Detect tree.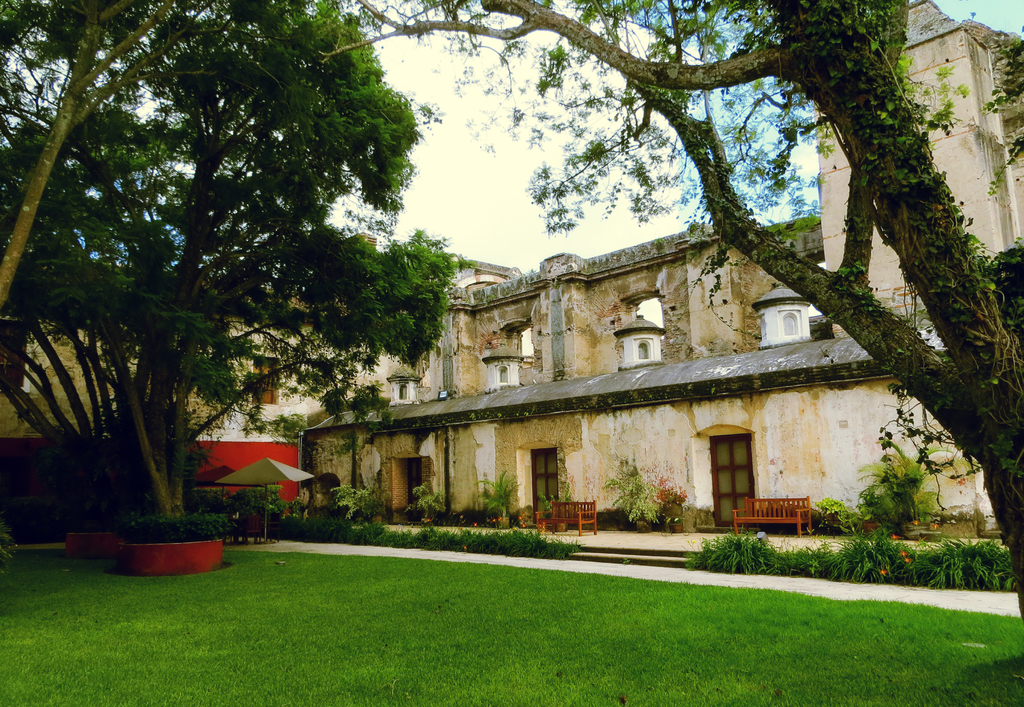
Detected at BBox(29, 19, 445, 542).
